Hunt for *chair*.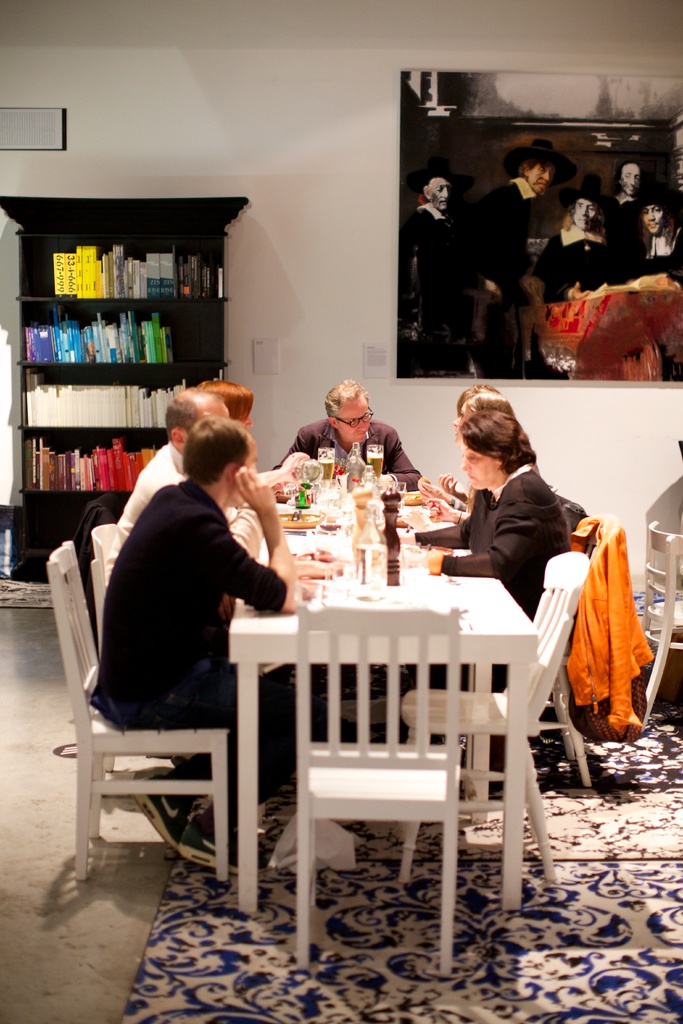
Hunted down at pyautogui.locateOnScreen(296, 602, 463, 967).
